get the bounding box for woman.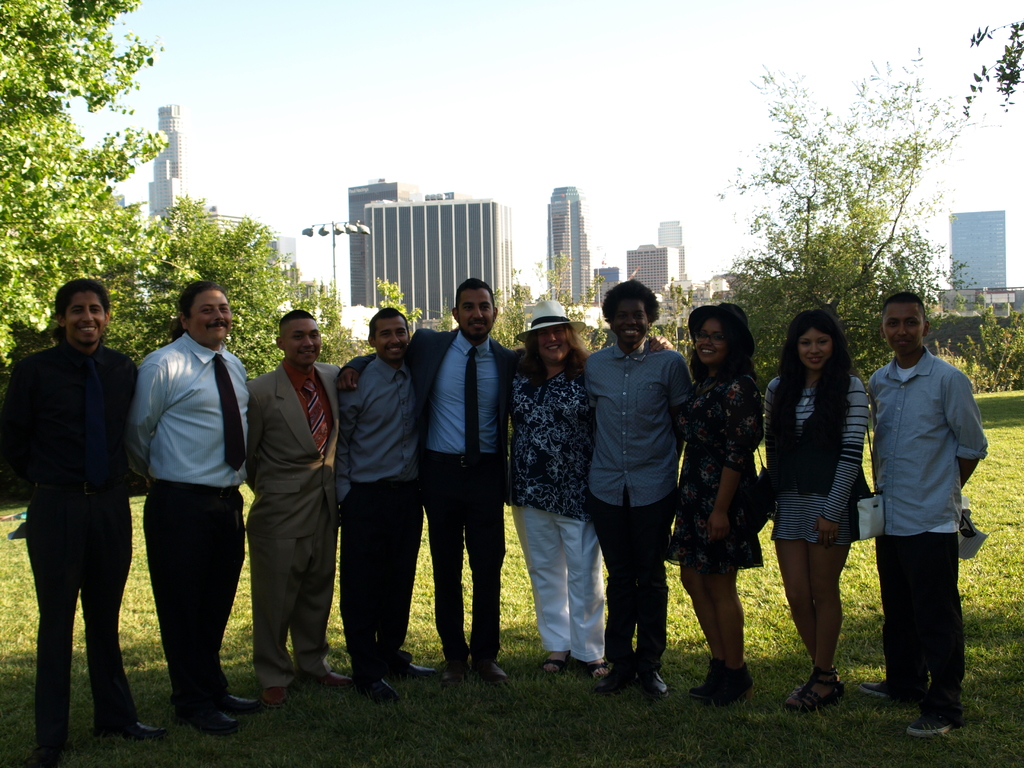
select_region(503, 301, 673, 675).
